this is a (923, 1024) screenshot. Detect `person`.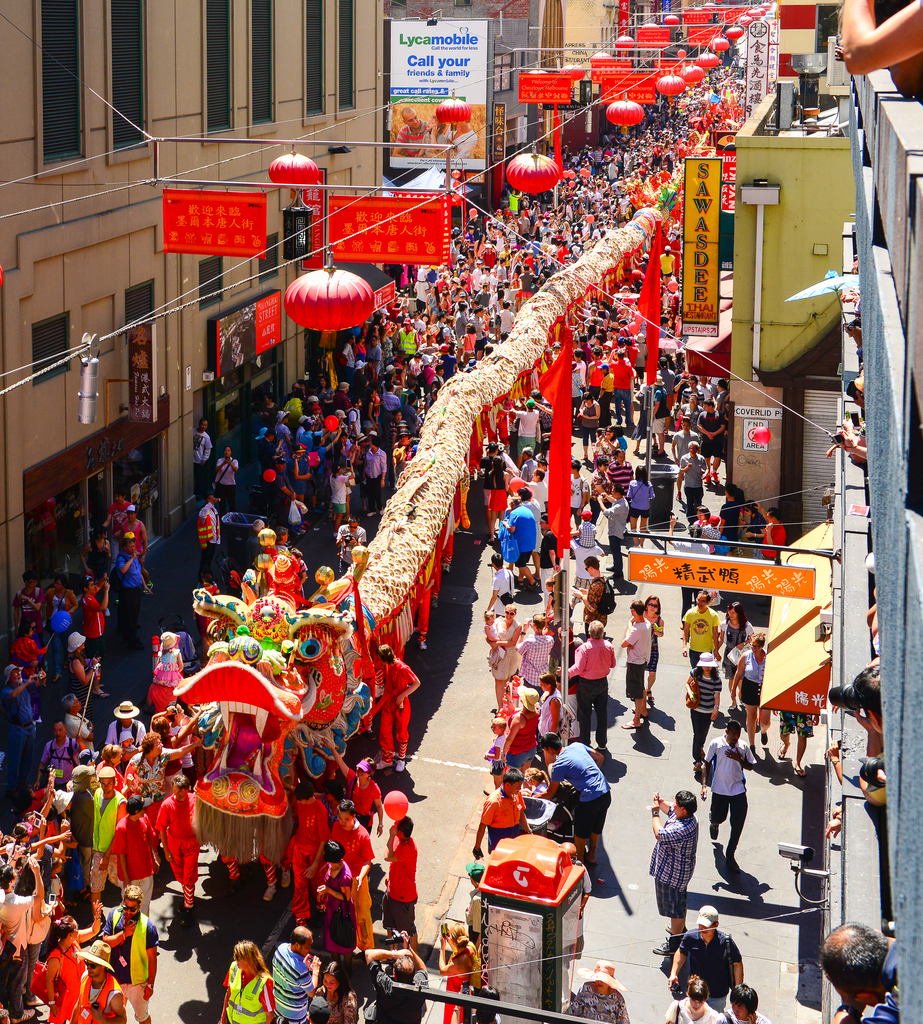
(left=563, top=619, right=612, bottom=739).
